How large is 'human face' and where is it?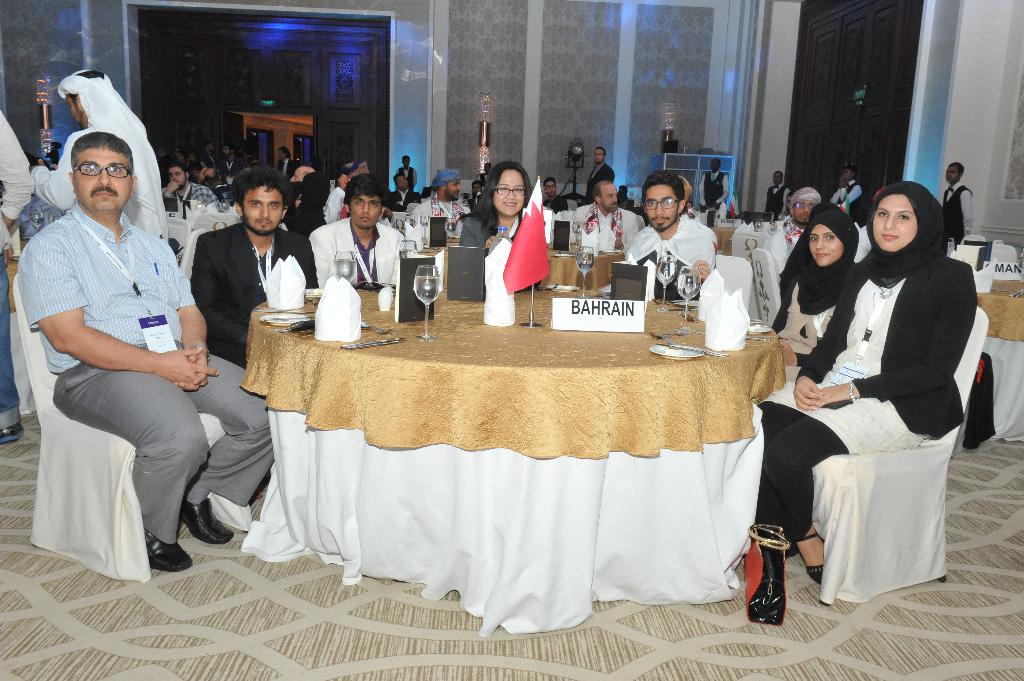
Bounding box: BBox(792, 198, 813, 220).
